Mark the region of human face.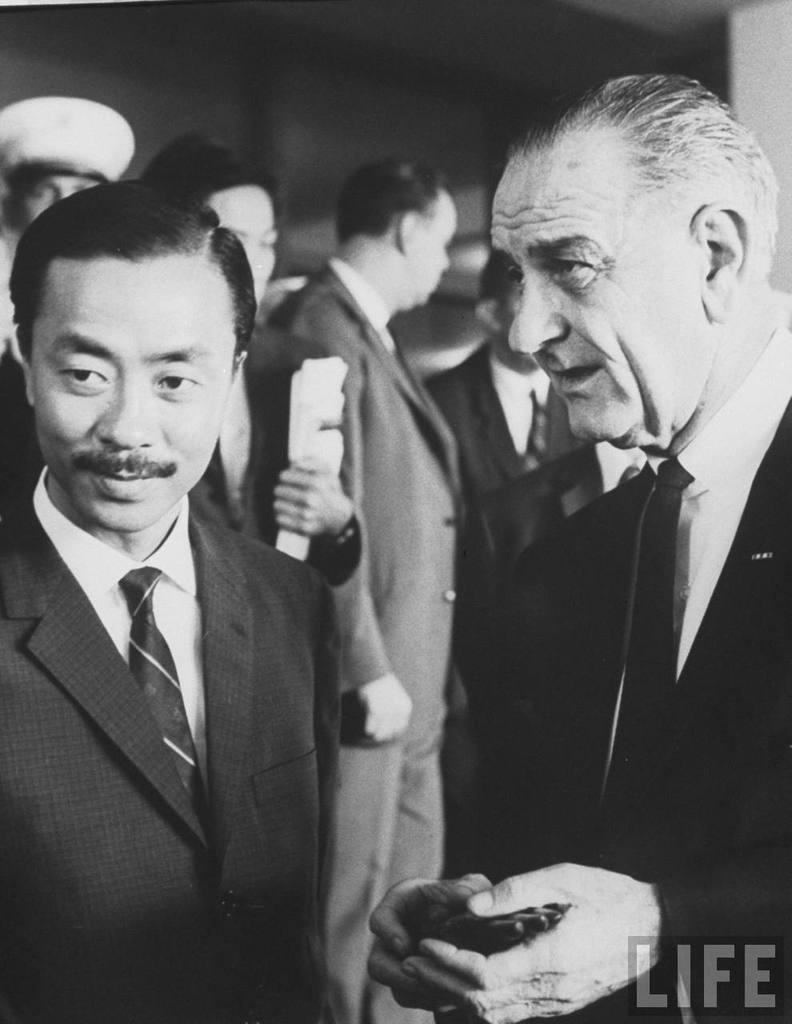
Region: detection(38, 262, 230, 539).
